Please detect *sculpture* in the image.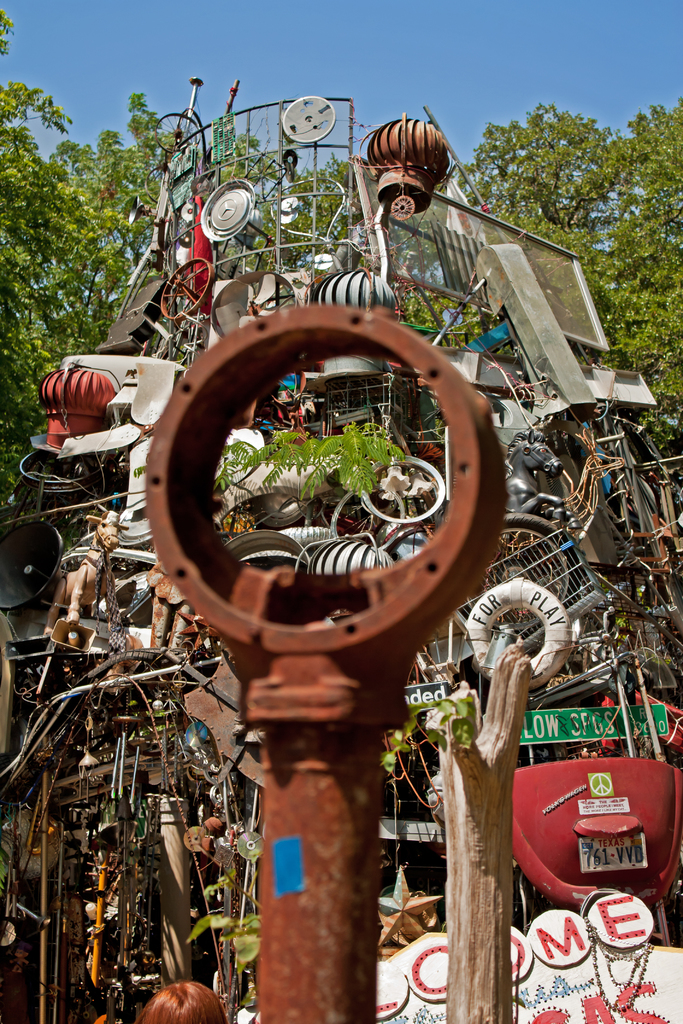
(0,77,682,1023).
